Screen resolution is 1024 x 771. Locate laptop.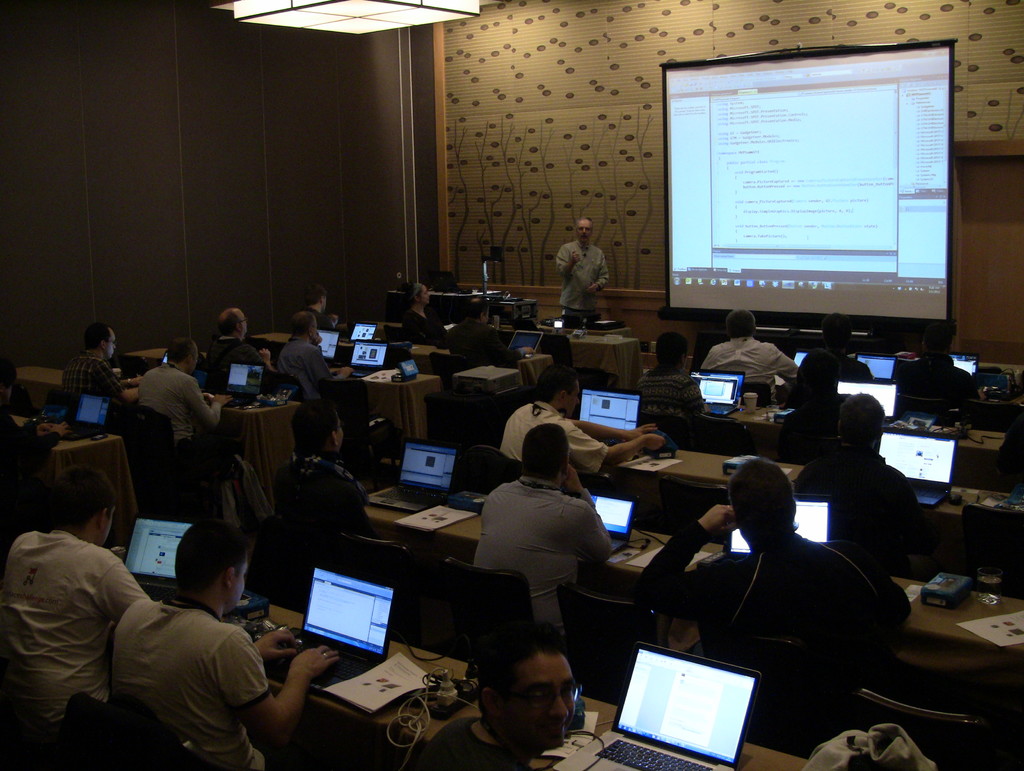
<bbox>339, 320, 378, 344</bbox>.
